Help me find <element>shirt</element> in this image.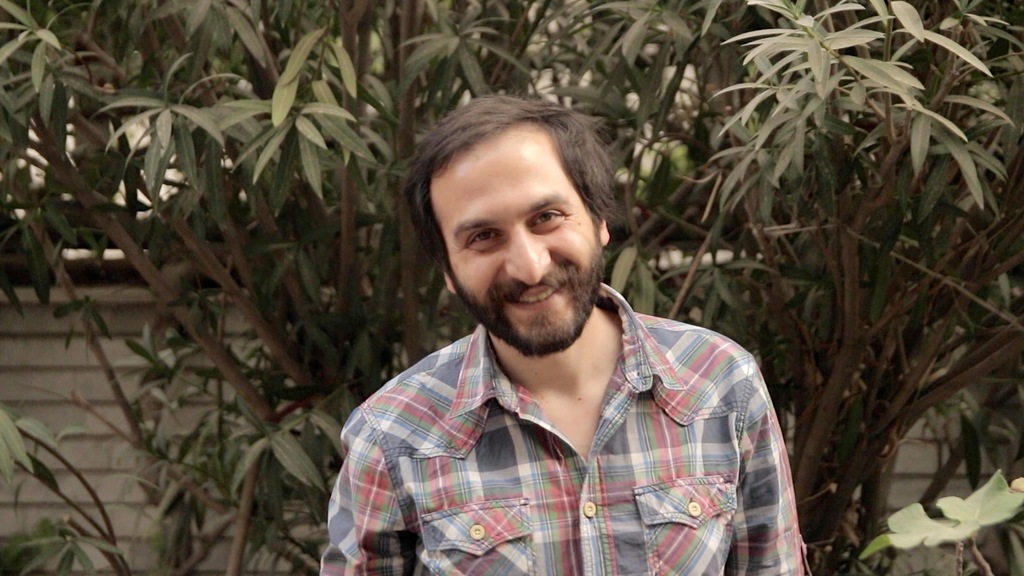
Found it: 320/272/793/564.
